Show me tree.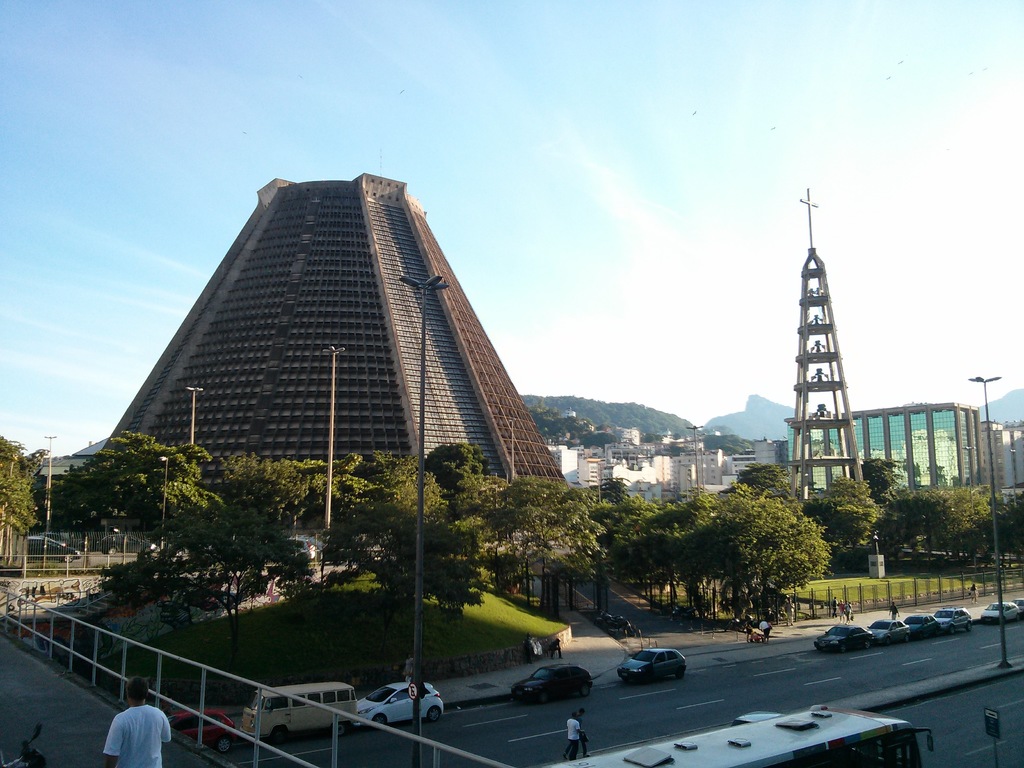
tree is here: left=216, top=447, right=366, bottom=539.
